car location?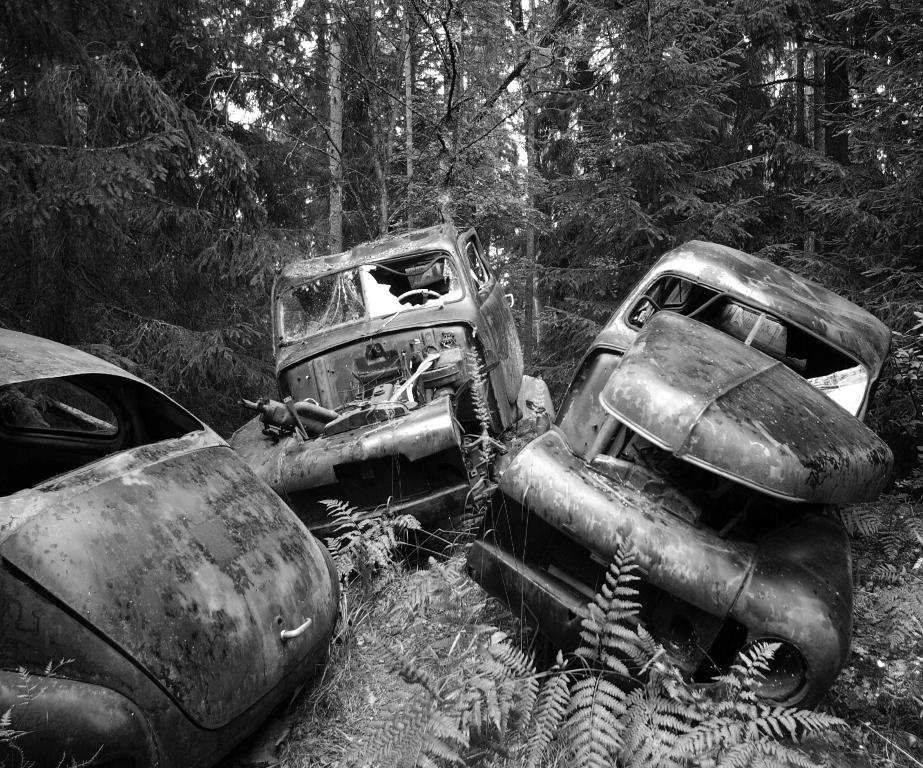
(left=264, top=218, right=527, bottom=429)
